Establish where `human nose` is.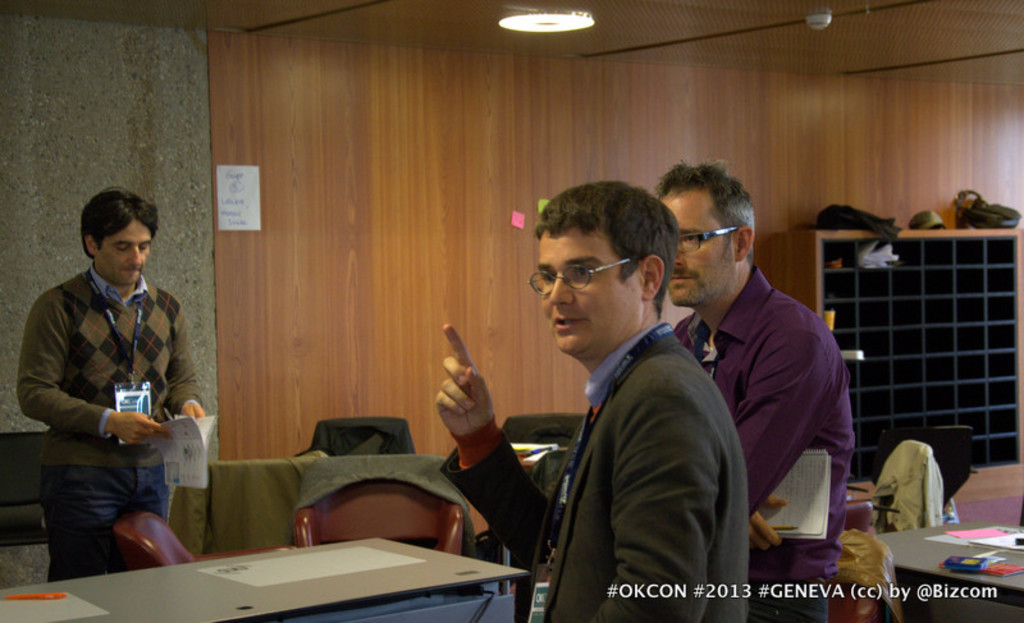
Established at 125:246:143:267.
